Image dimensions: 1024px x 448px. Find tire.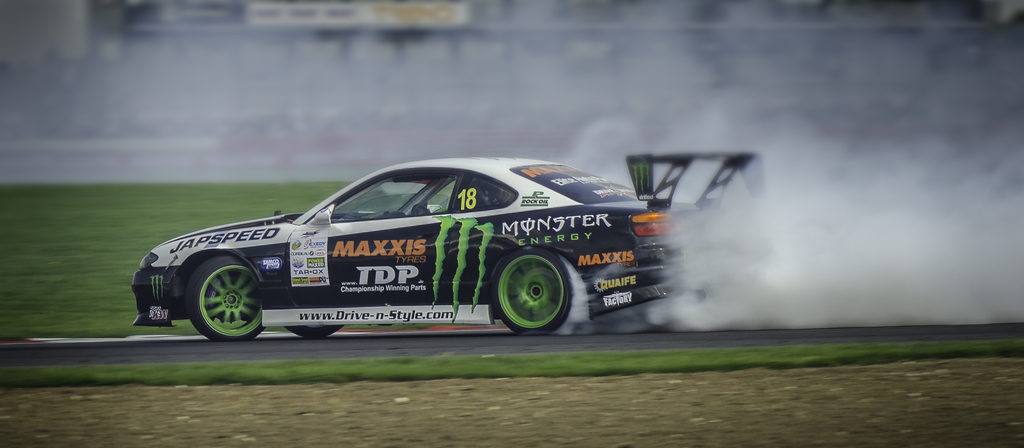
(286,325,344,339).
